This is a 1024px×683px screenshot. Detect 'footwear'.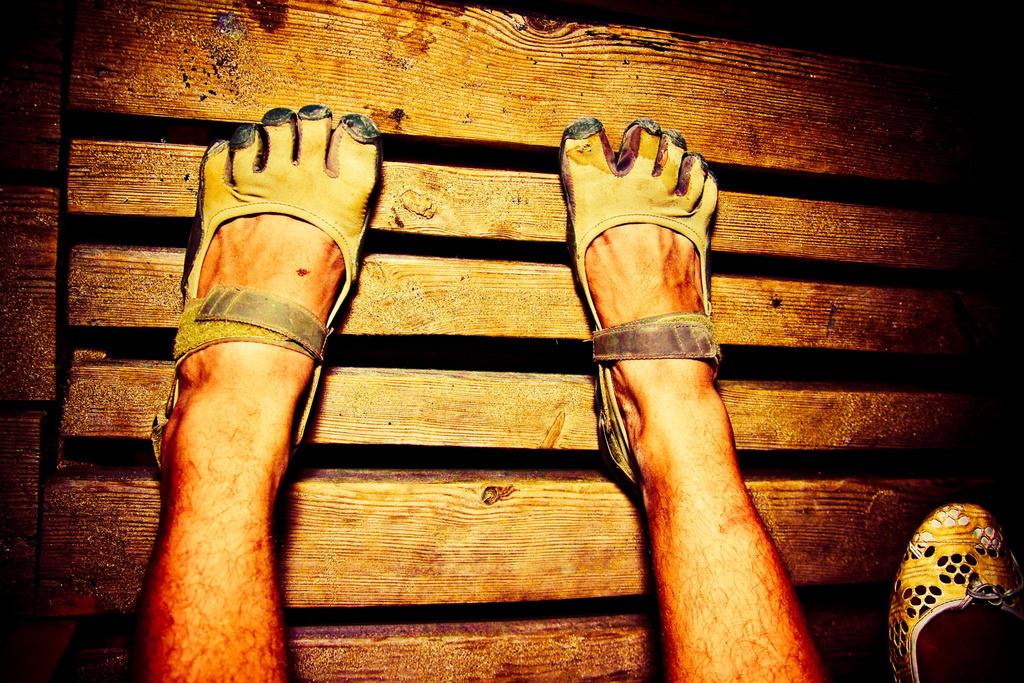
rect(551, 115, 724, 492).
